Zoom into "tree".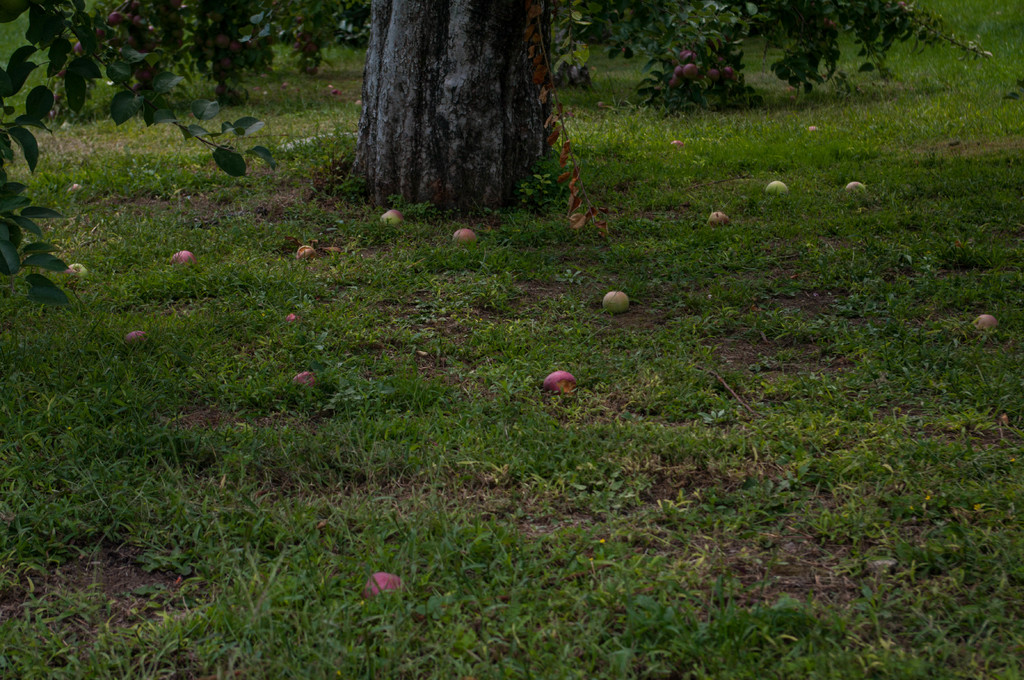
Zoom target: (x1=339, y1=0, x2=591, y2=227).
